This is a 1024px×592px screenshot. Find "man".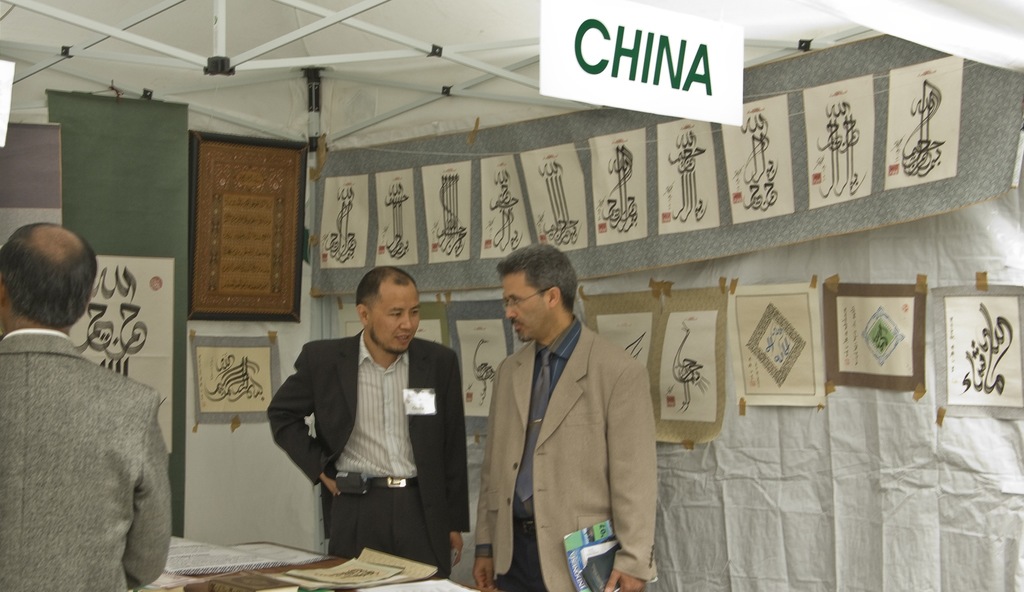
Bounding box: <bbox>472, 243, 660, 591</bbox>.
